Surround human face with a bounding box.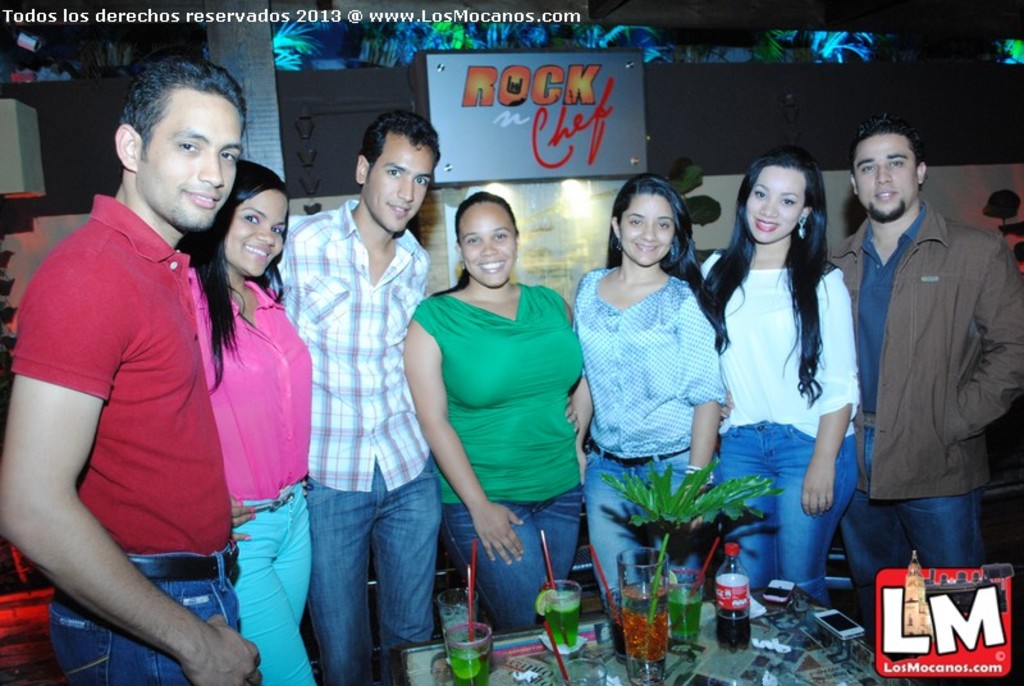
[141,90,242,219].
